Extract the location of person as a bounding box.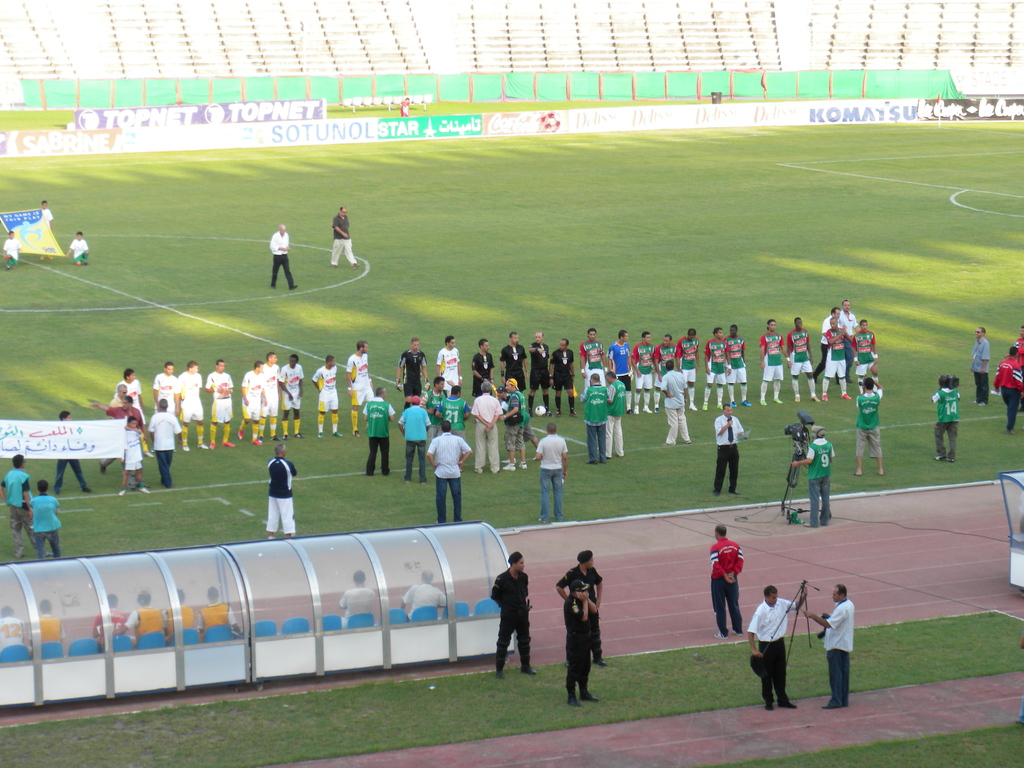
(156,362,184,438).
